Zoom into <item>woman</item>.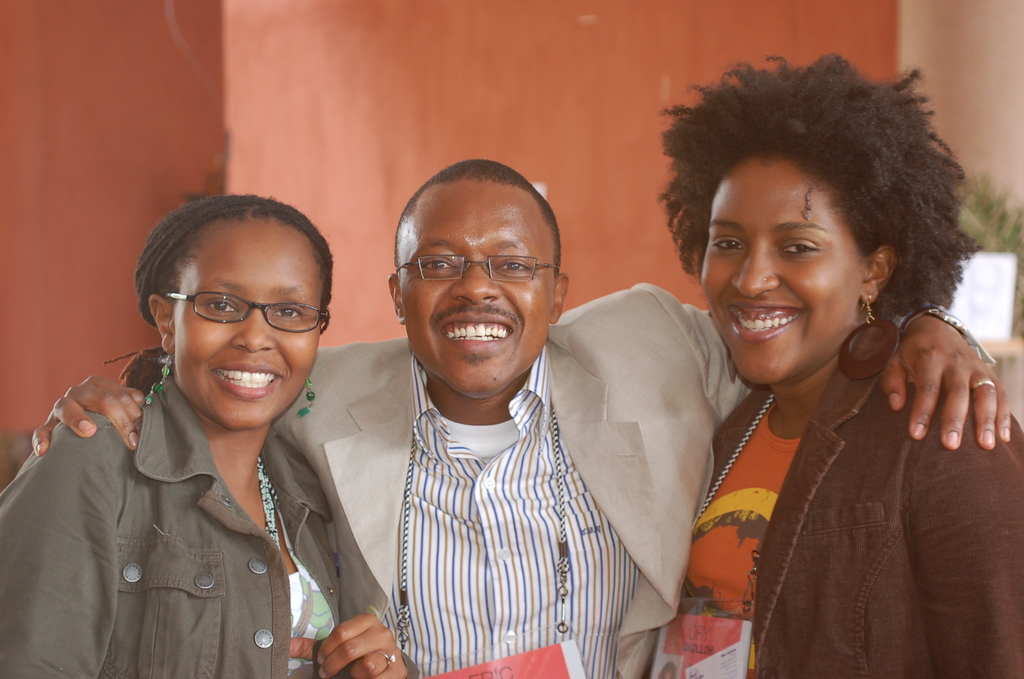
Zoom target: [605, 58, 992, 678].
